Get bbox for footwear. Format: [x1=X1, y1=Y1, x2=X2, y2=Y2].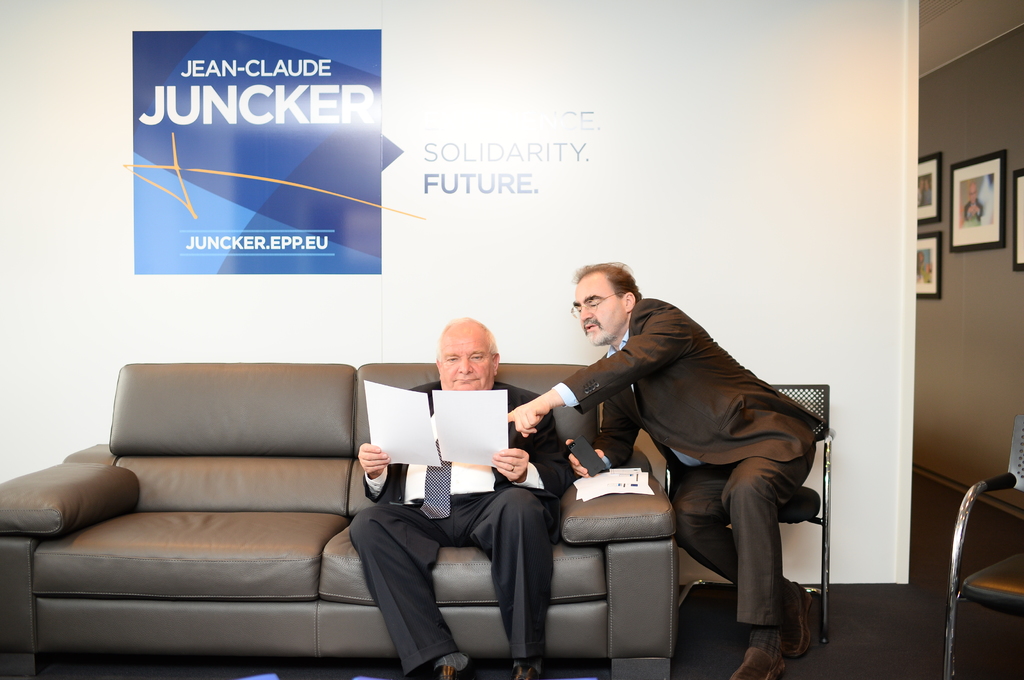
[x1=728, y1=646, x2=788, y2=679].
